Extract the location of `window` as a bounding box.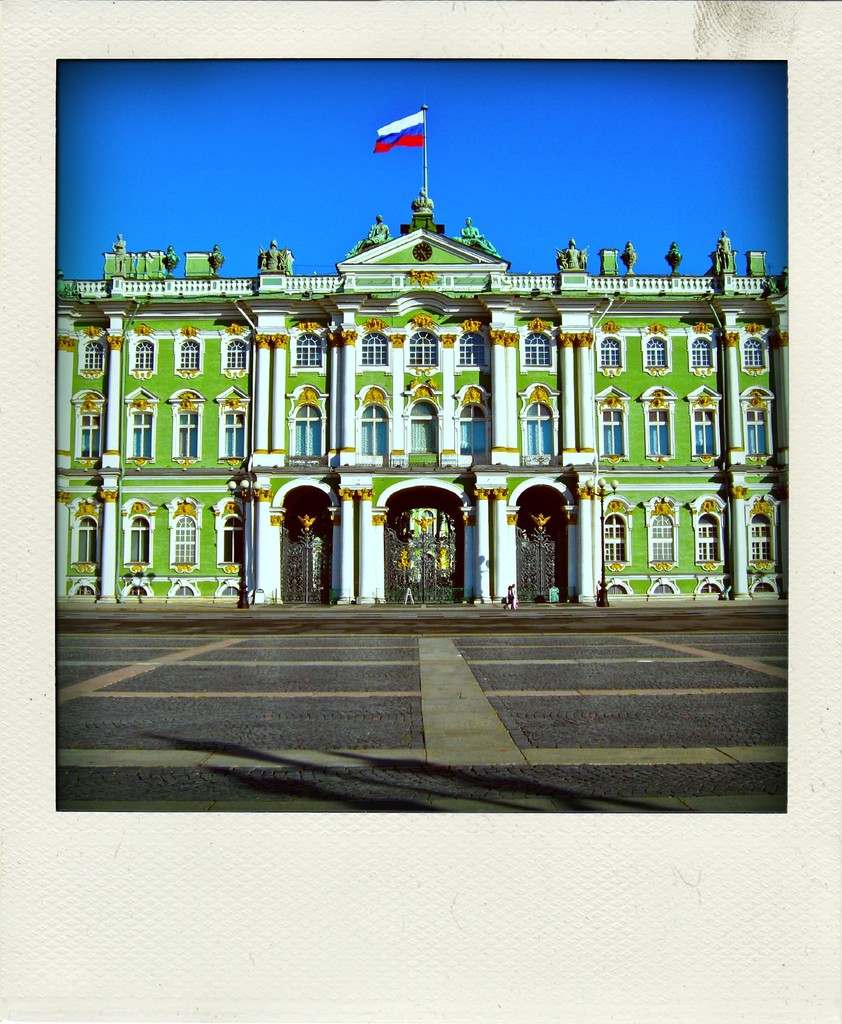
box=[217, 497, 241, 572].
